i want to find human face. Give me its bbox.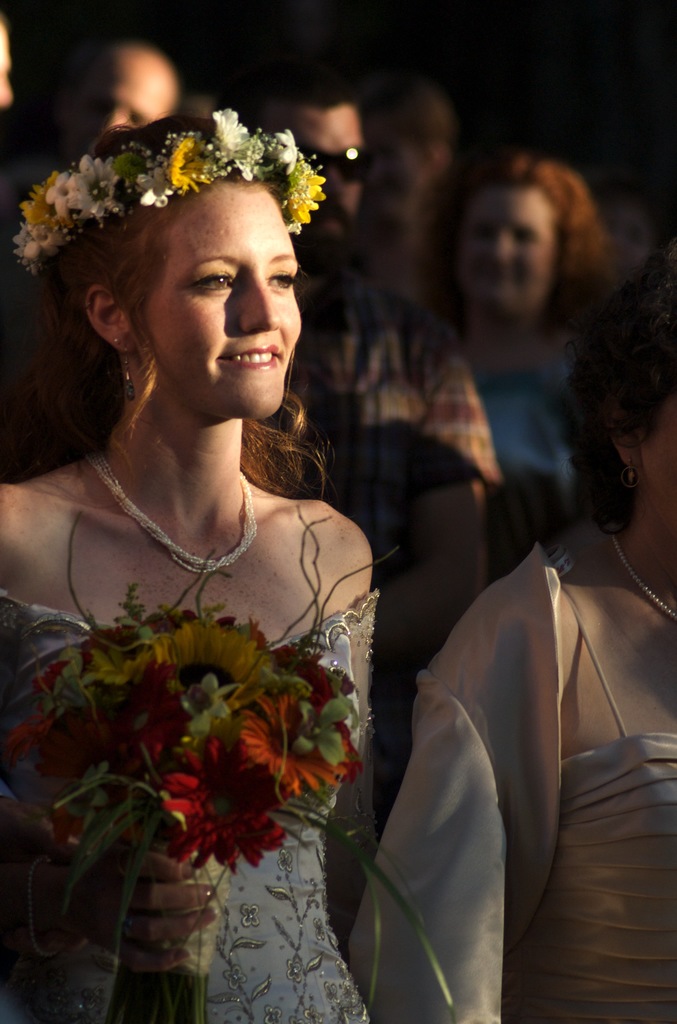
bbox=(0, 22, 15, 108).
